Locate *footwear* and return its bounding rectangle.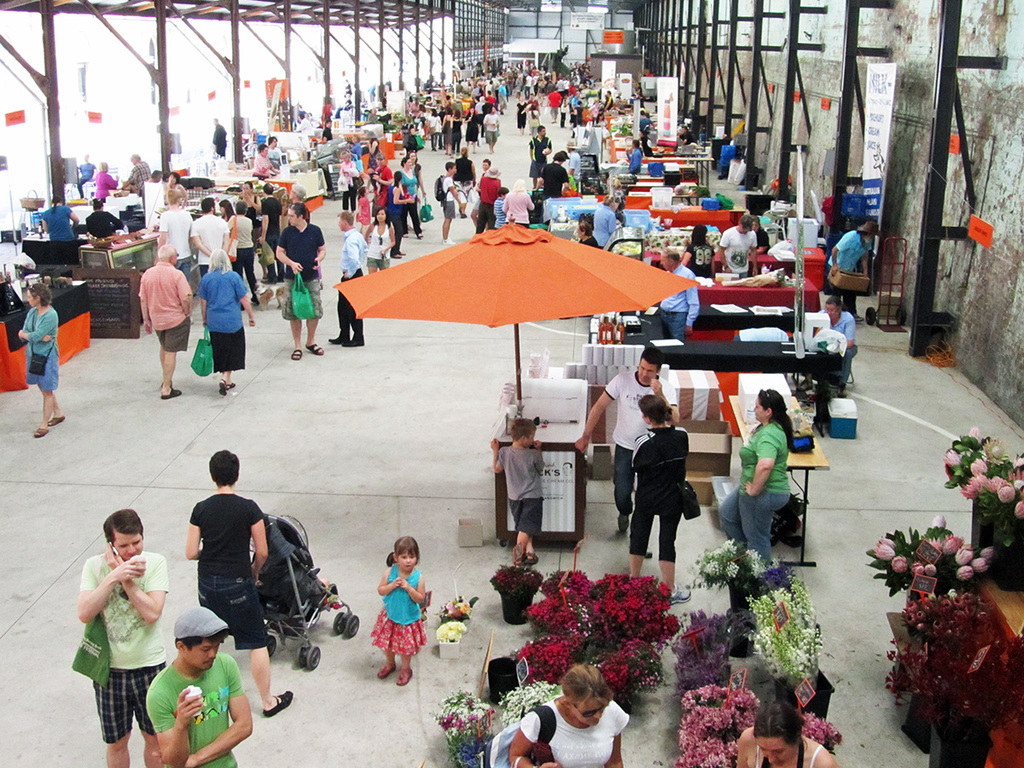
box=[285, 348, 306, 358].
